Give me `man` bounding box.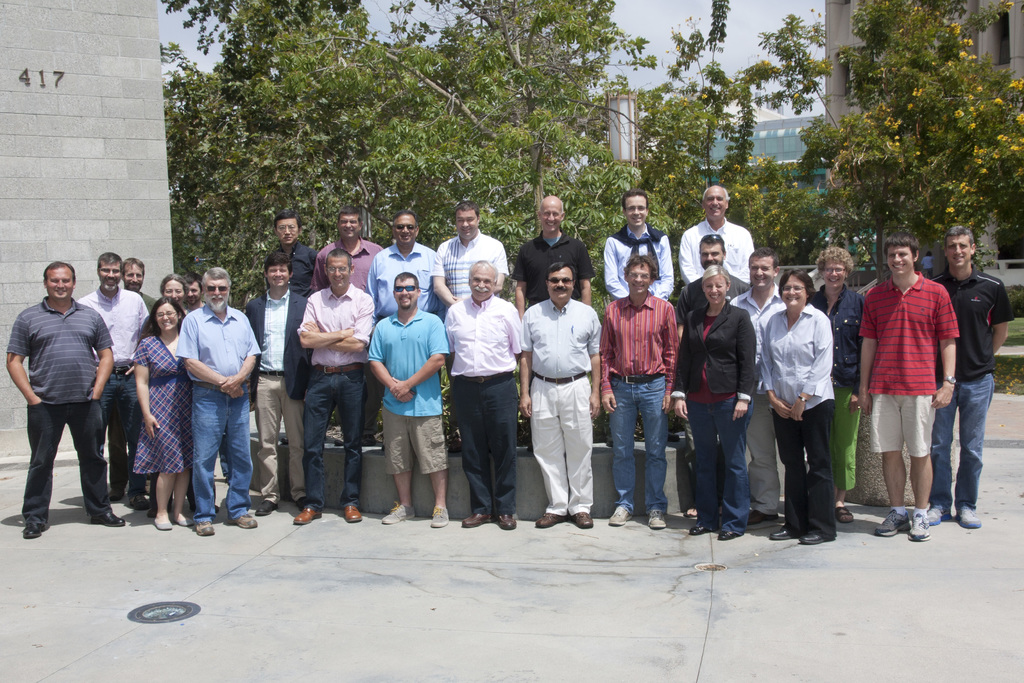
315 204 384 447.
